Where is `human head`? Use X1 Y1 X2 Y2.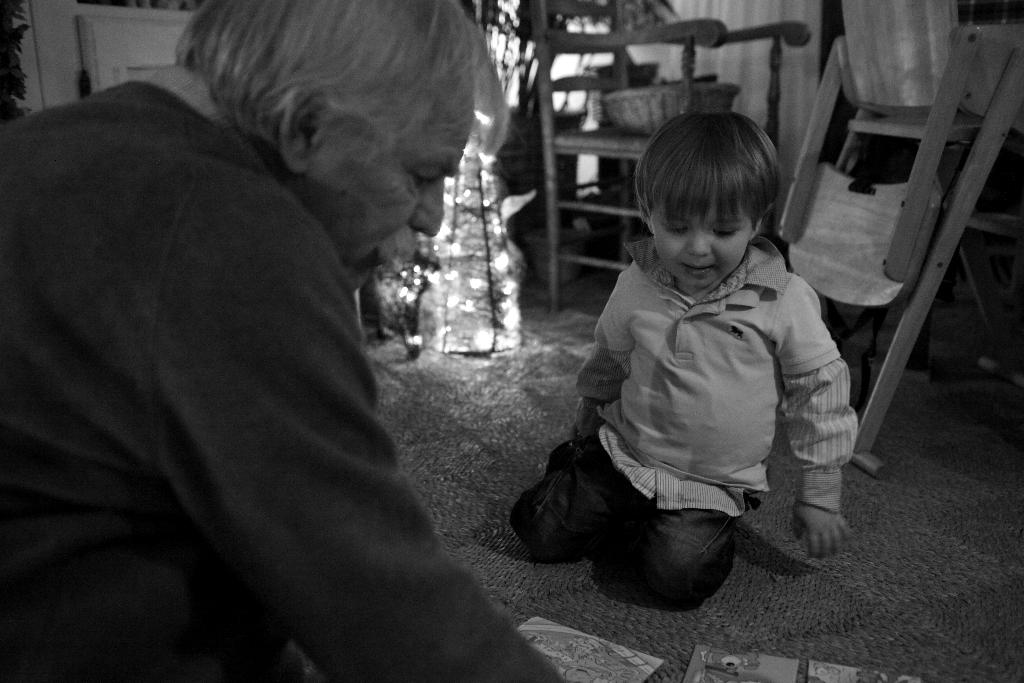
635 111 780 290.
